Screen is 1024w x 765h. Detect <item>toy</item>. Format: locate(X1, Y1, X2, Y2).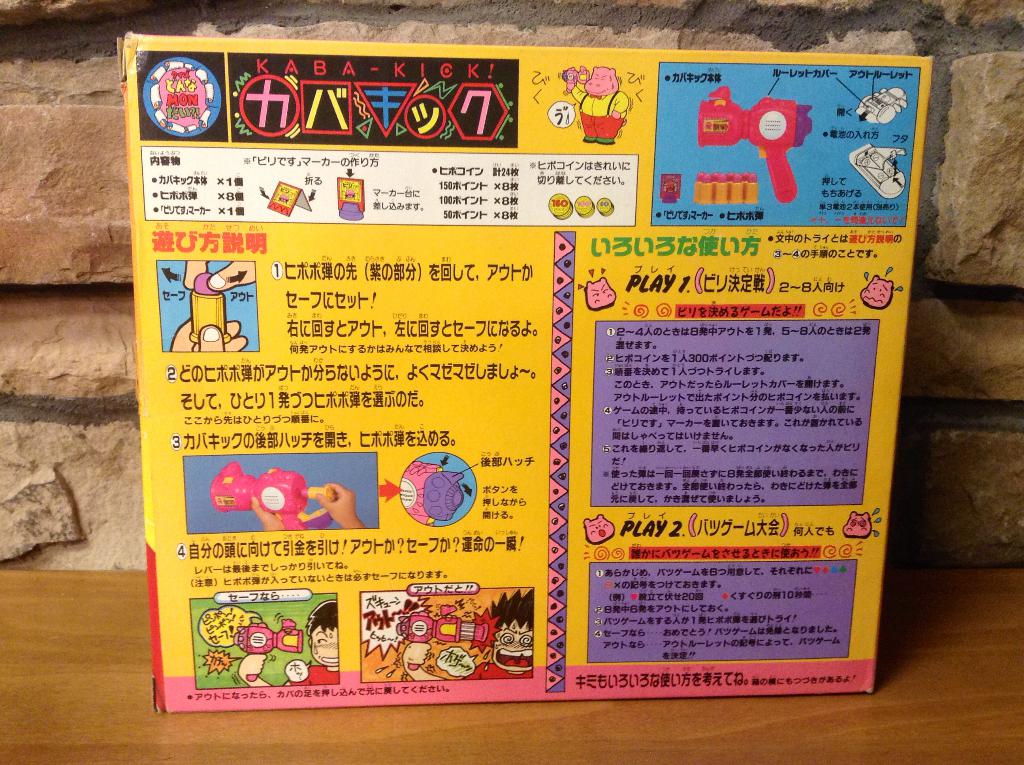
locate(698, 87, 813, 203).
